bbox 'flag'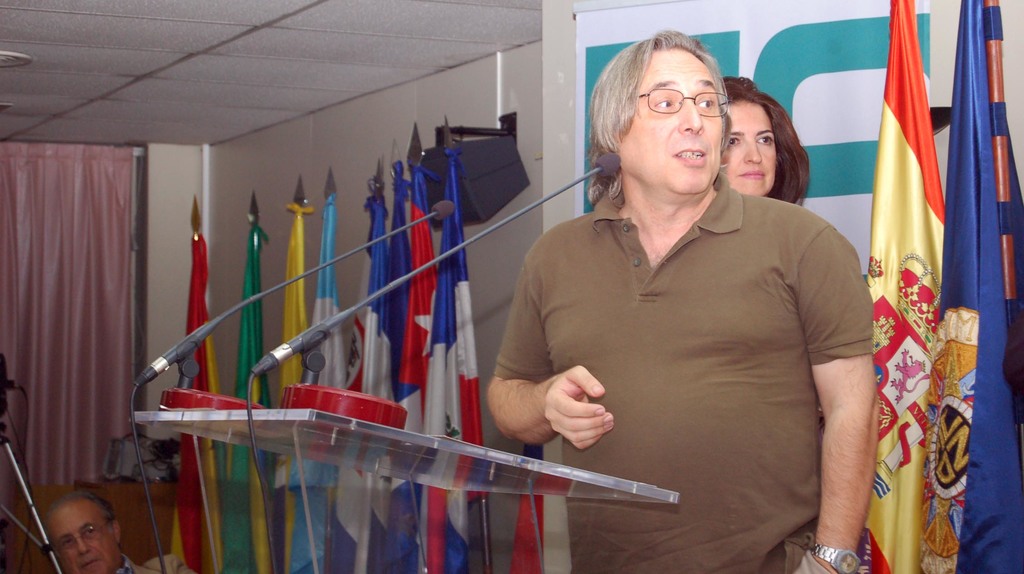
[left=346, top=182, right=411, bottom=573]
